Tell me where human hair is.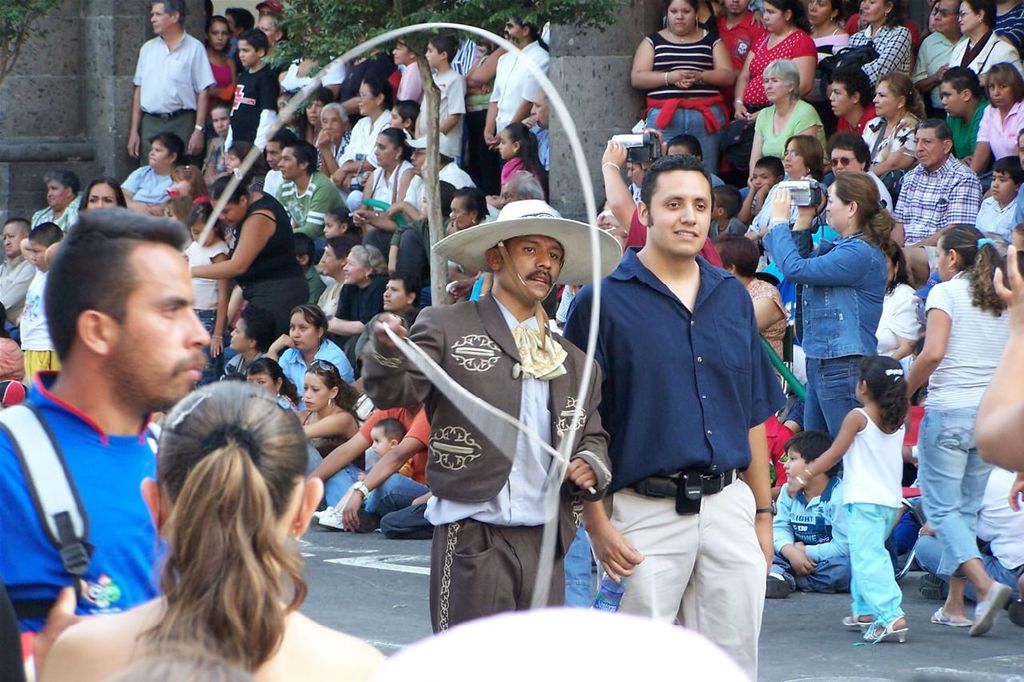
human hair is at 235, 29, 271, 54.
